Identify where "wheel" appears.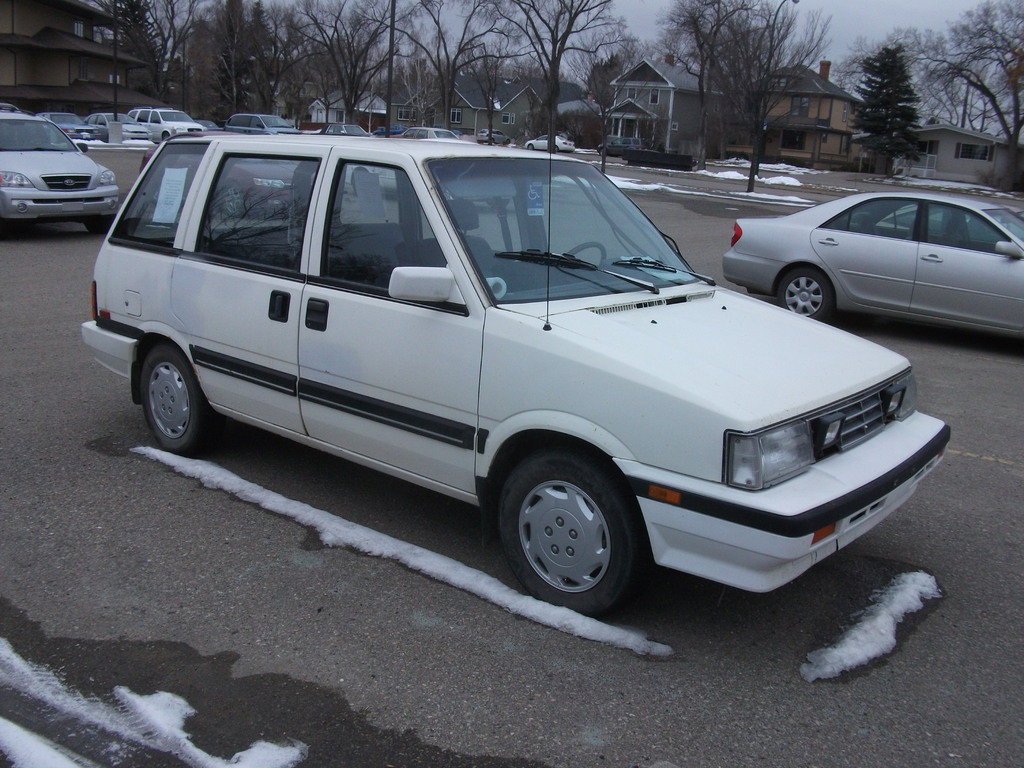
Appears at bbox(161, 132, 170, 140).
